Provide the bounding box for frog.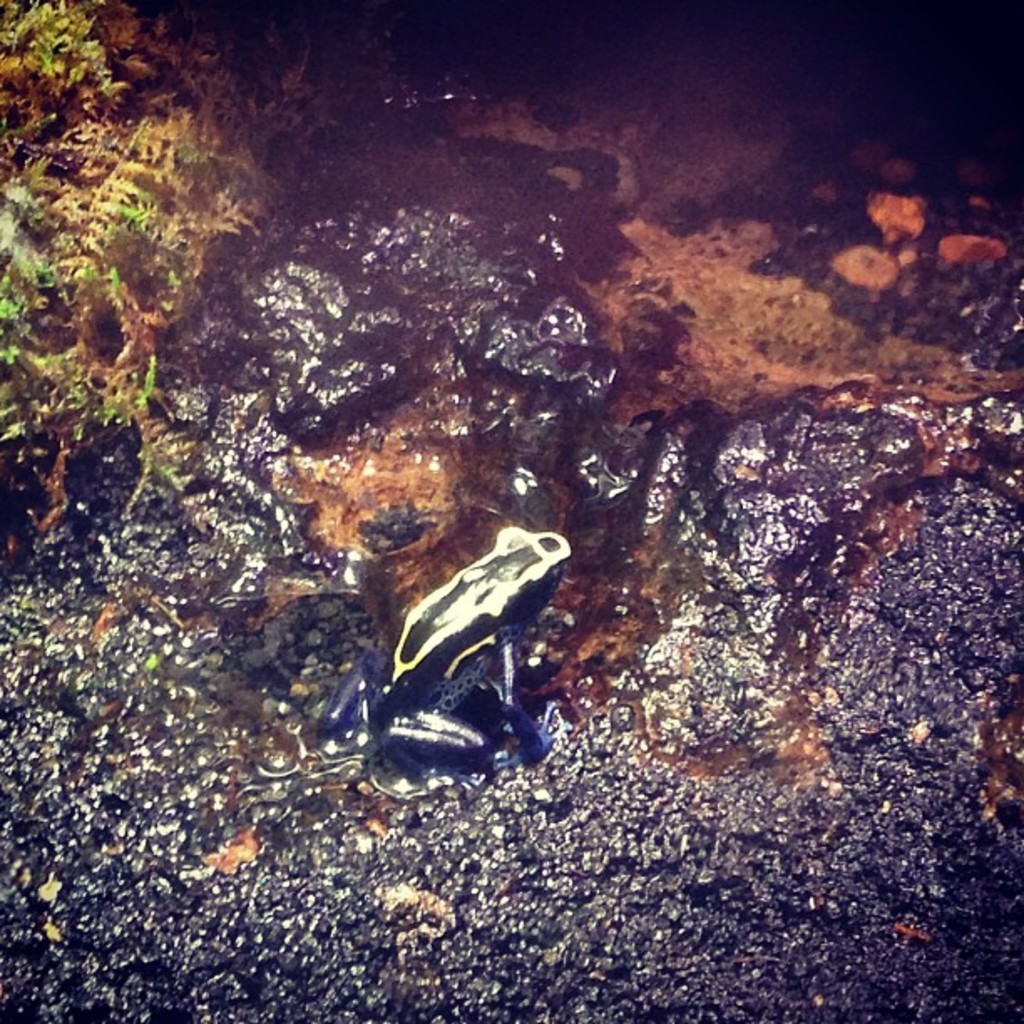
{"left": 325, "top": 529, "right": 576, "bottom": 783}.
